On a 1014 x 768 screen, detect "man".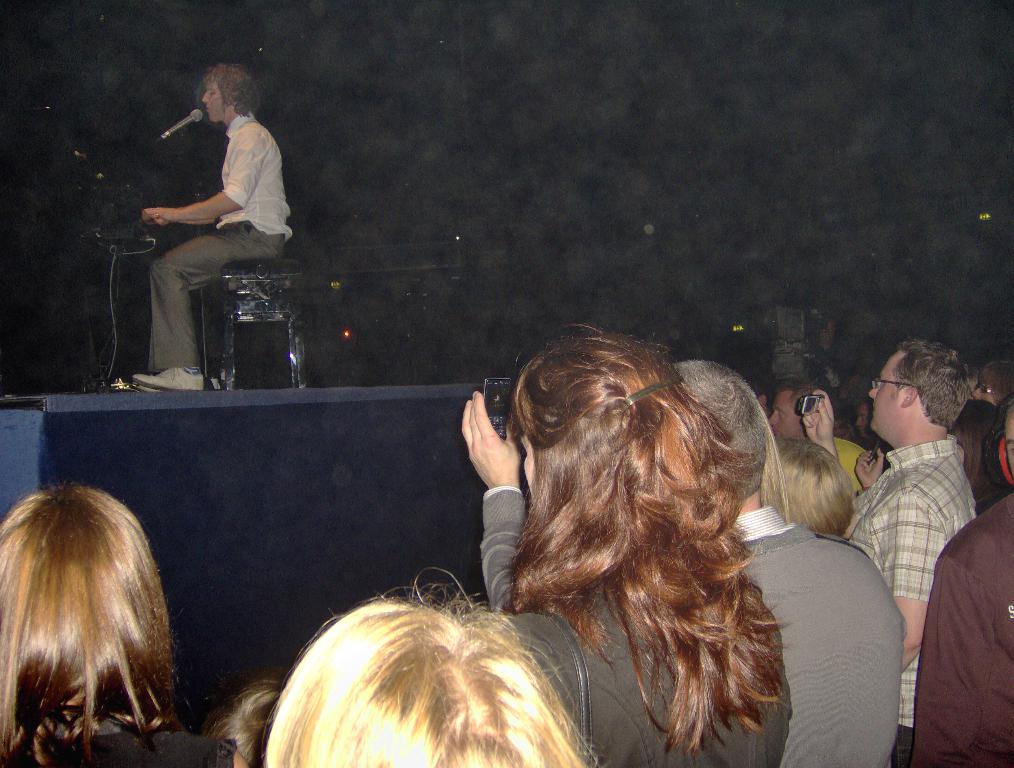
{"x1": 128, "y1": 56, "x2": 293, "y2": 390}.
